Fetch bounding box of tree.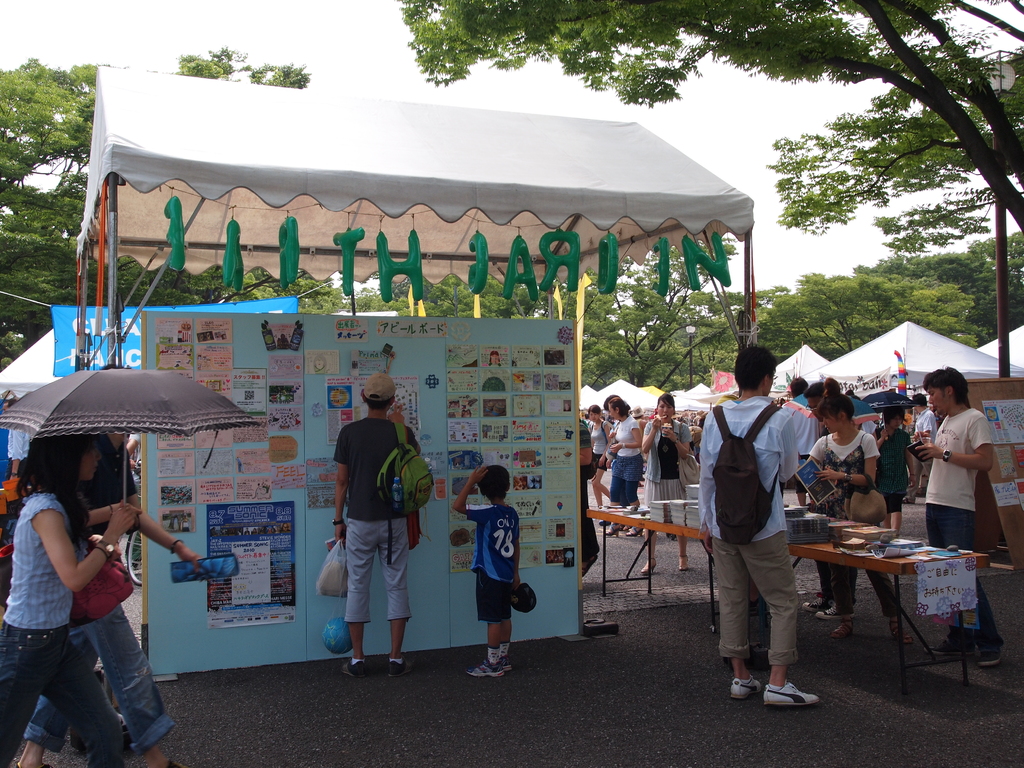
Bbox: [x1=0, y1=66, x2=340, y2=382].
